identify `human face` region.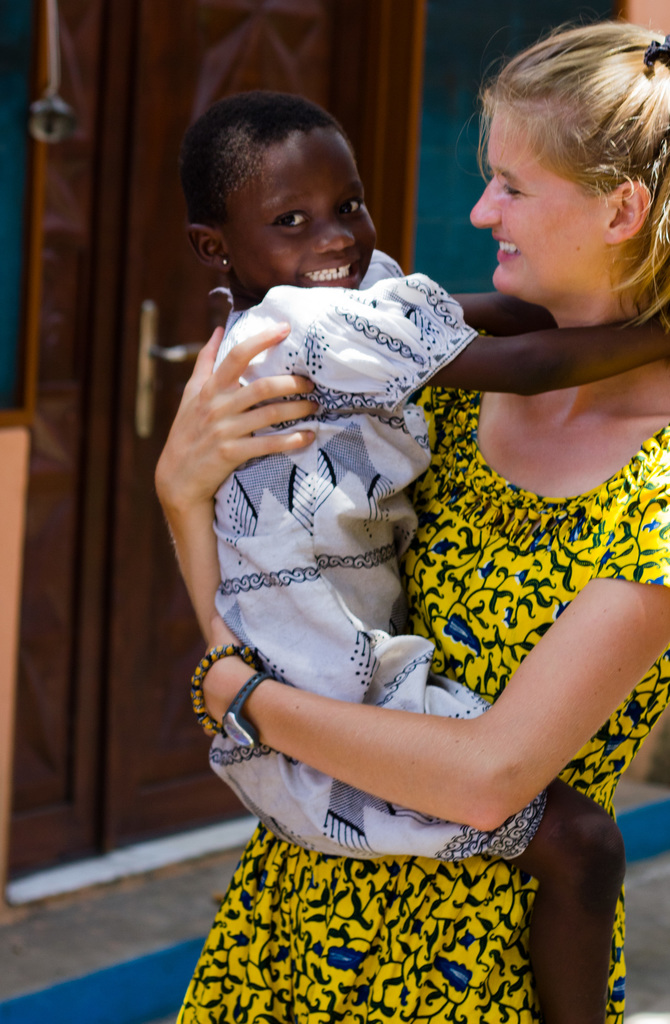
Region: left=467, top=94, right=607, bottom=292.
